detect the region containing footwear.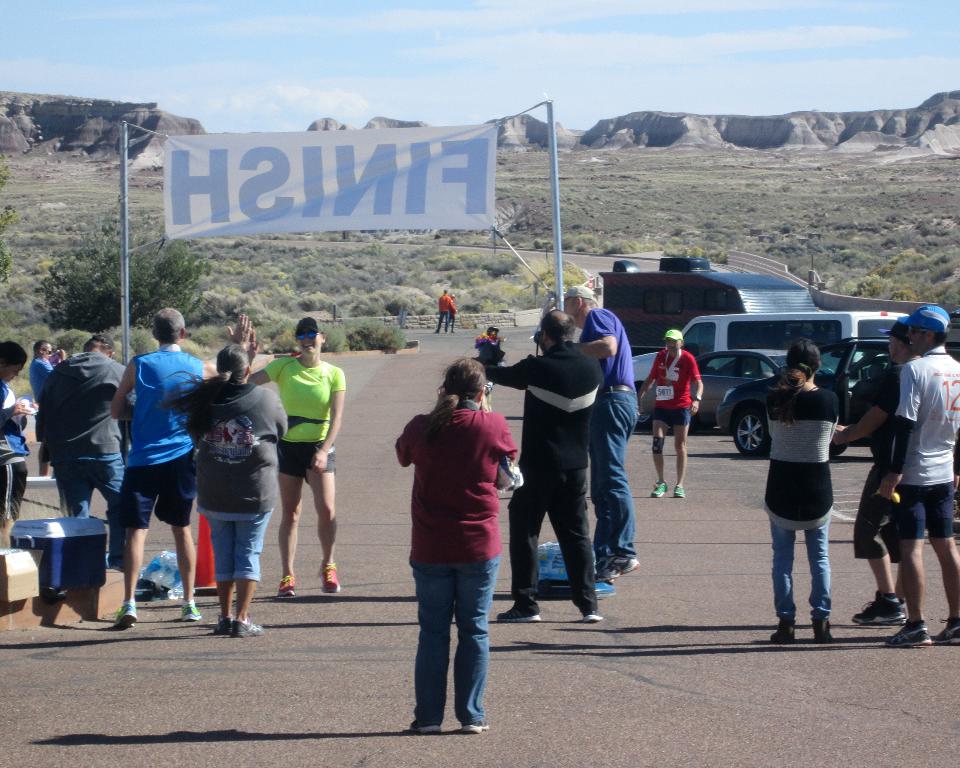
{"x1": 849, "y1": 590, "x2": 905, "y2": 624}.
